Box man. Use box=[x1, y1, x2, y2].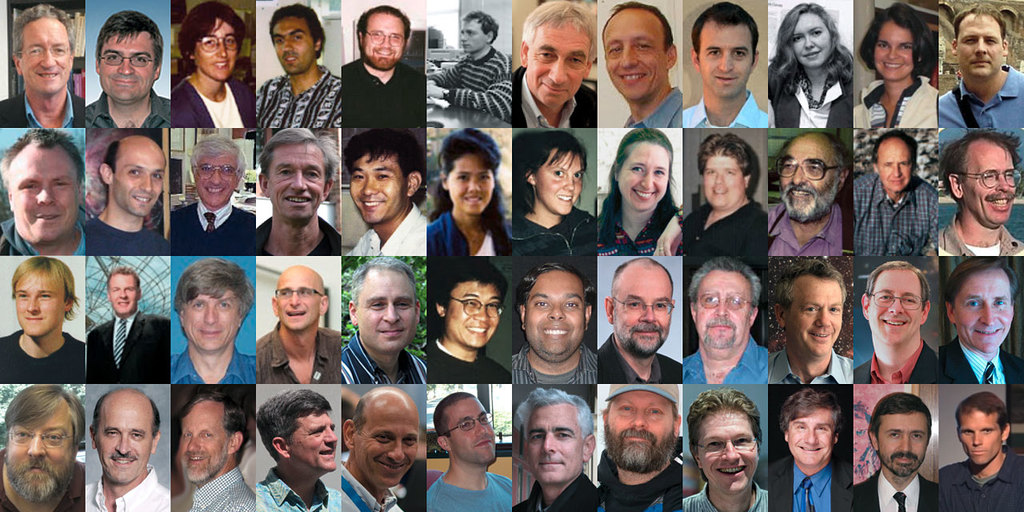
box=[426, 262, 510, 385].
